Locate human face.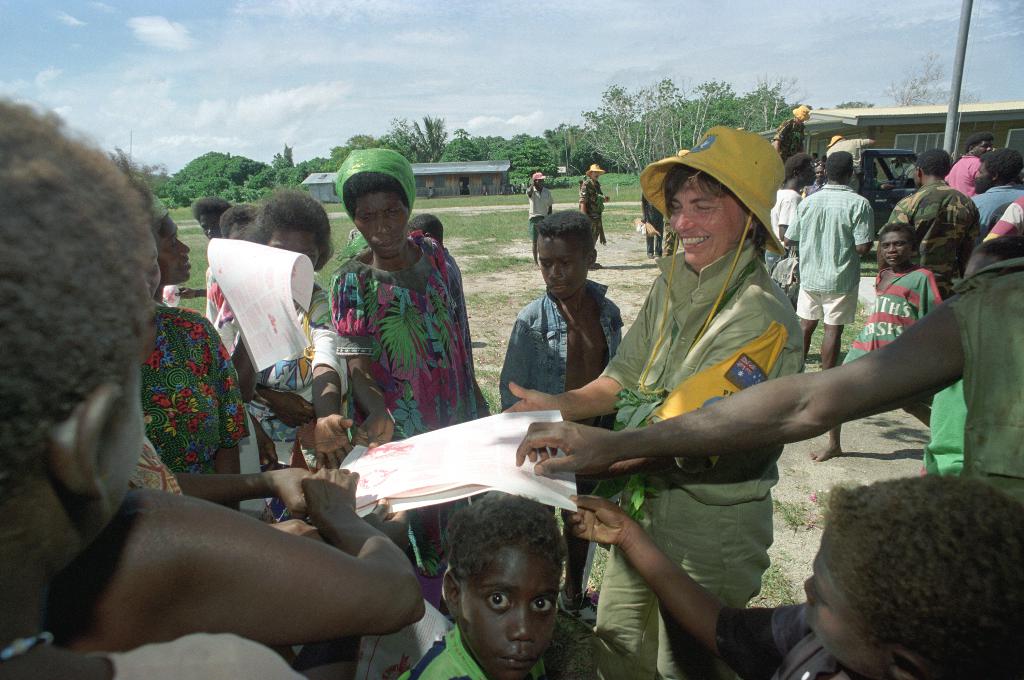
Bounding box: pyautogui.locateOnScreen(801, 161, 818, 186).
